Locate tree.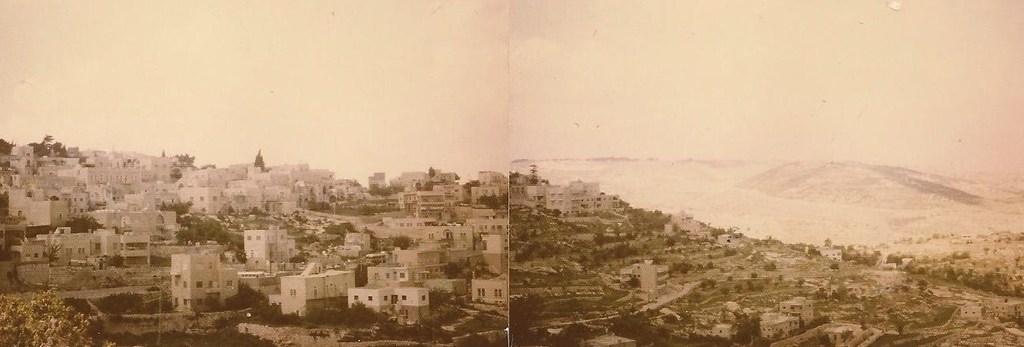
Bounding box: rect(736, 285, 740, 290).
